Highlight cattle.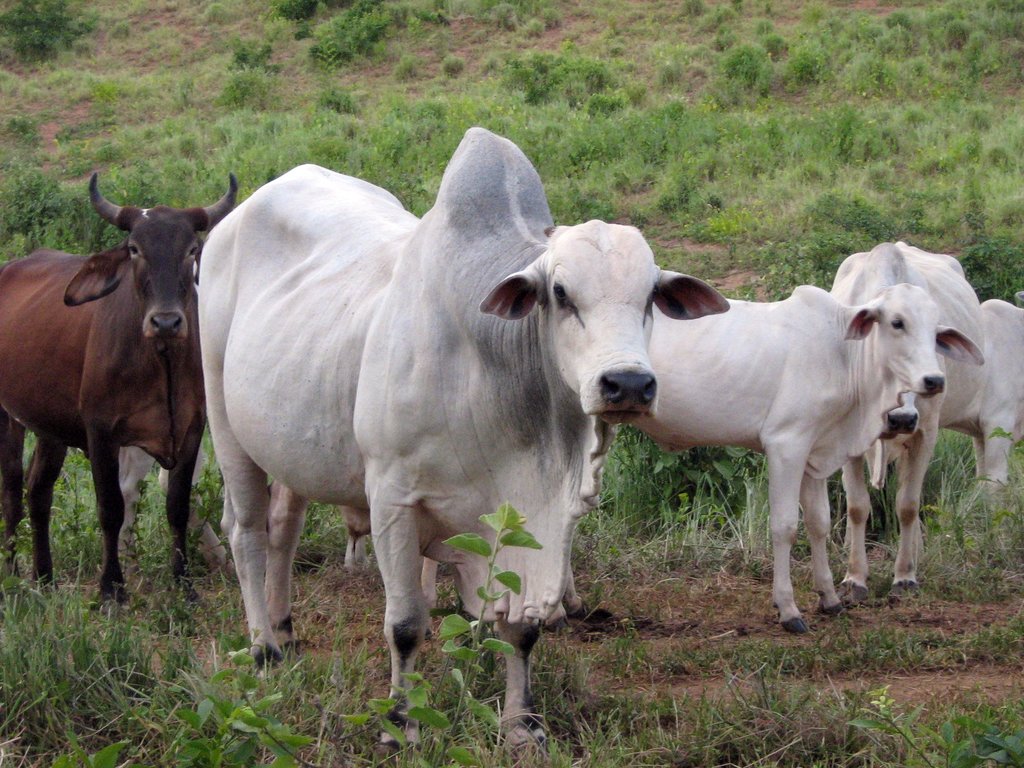
Highlighted region: BBox(124, 442, 239, 590).
